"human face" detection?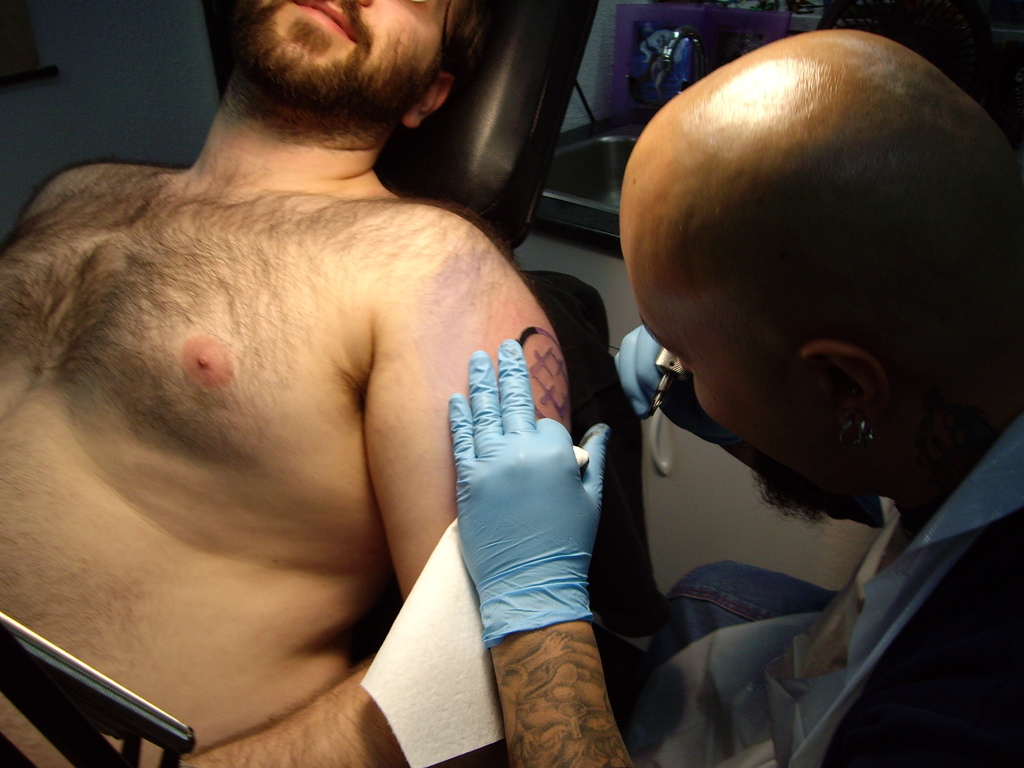
box(243, 2, 453, 104)
